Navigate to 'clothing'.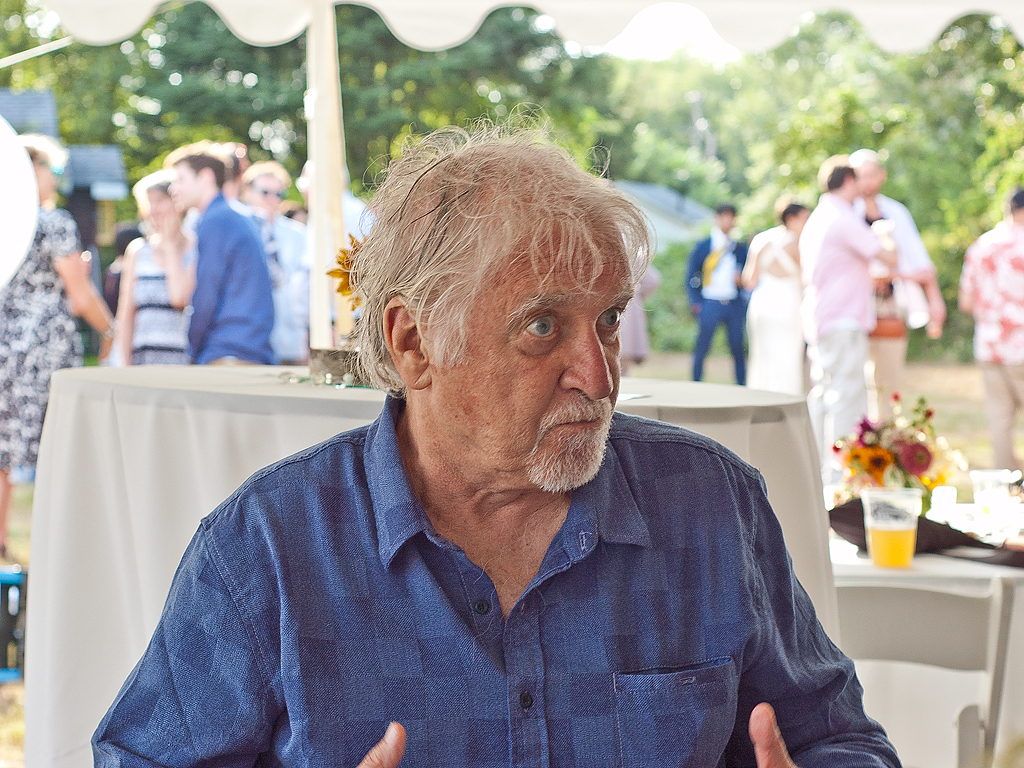
Navigation target: BBox(126, 228, 195, 367).
